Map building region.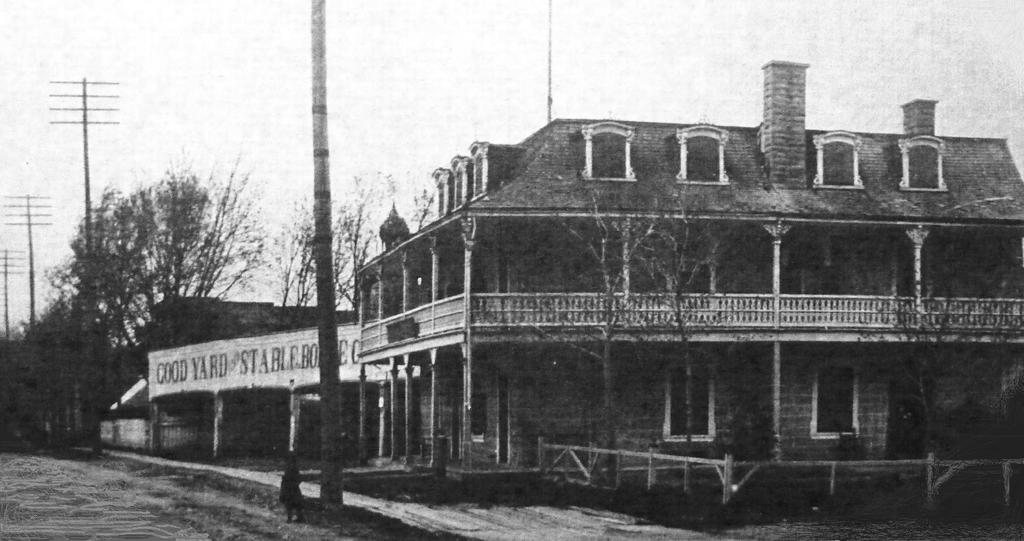
Mapped to [355,54,1020,533].
